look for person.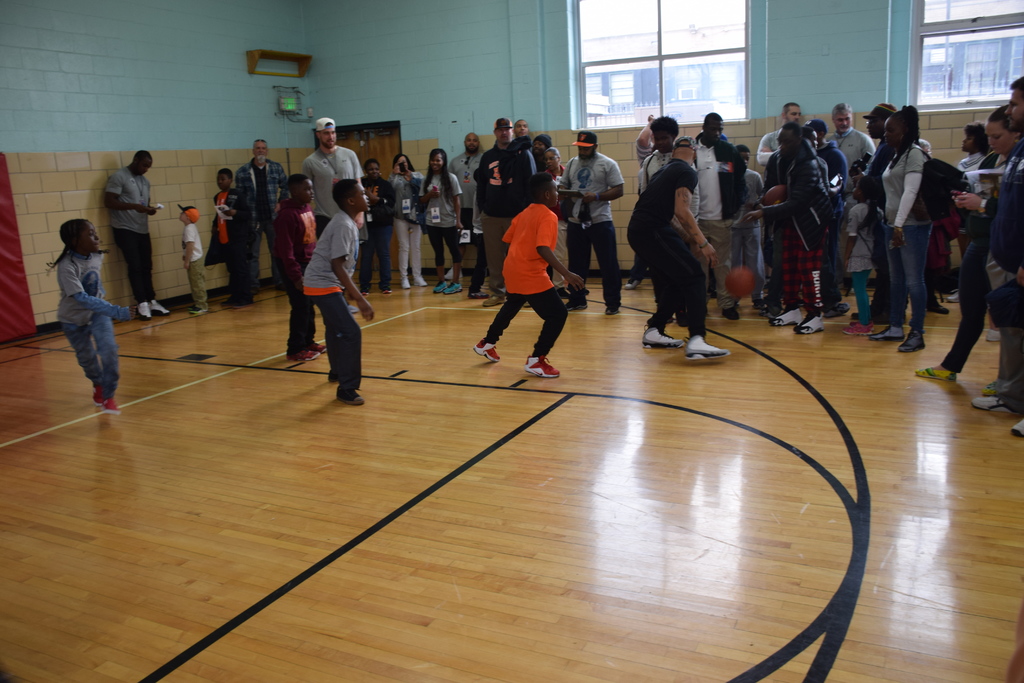
Found: (275, 171, 329, 372).
